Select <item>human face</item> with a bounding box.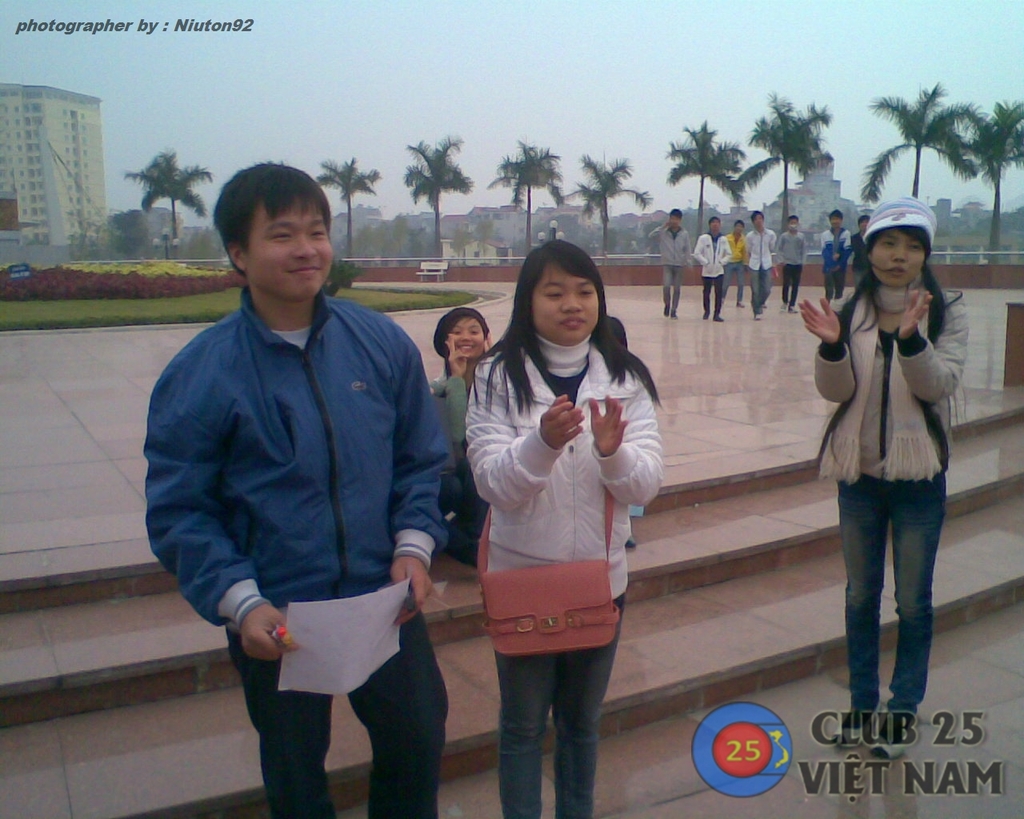
x1=753 y1=216 x2=764 y2=229.
